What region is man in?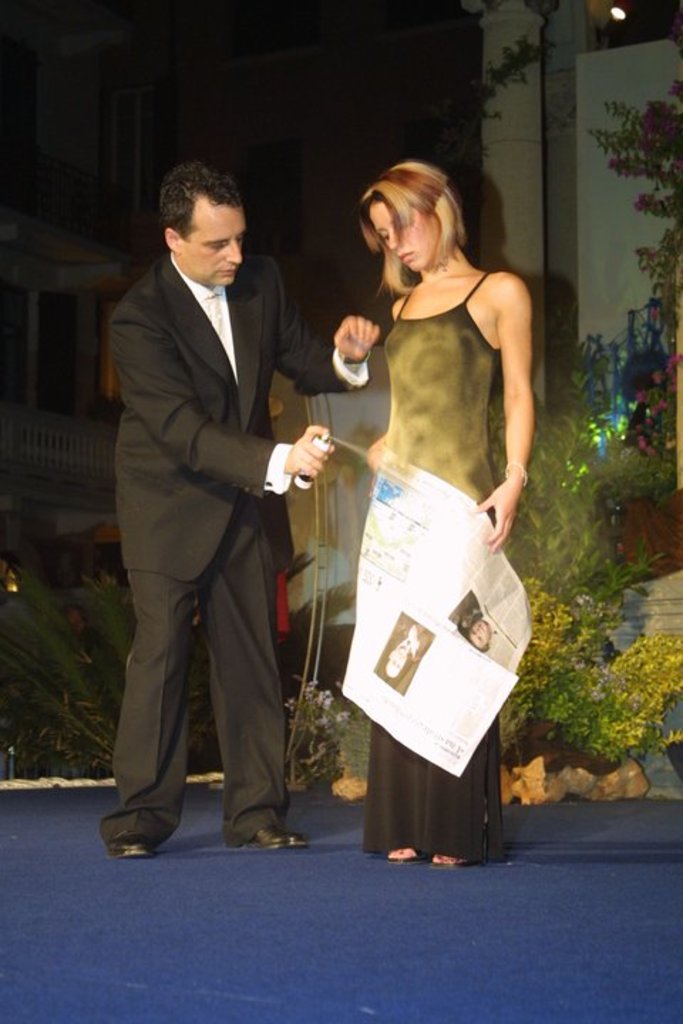
95, 117, 340, 870.
